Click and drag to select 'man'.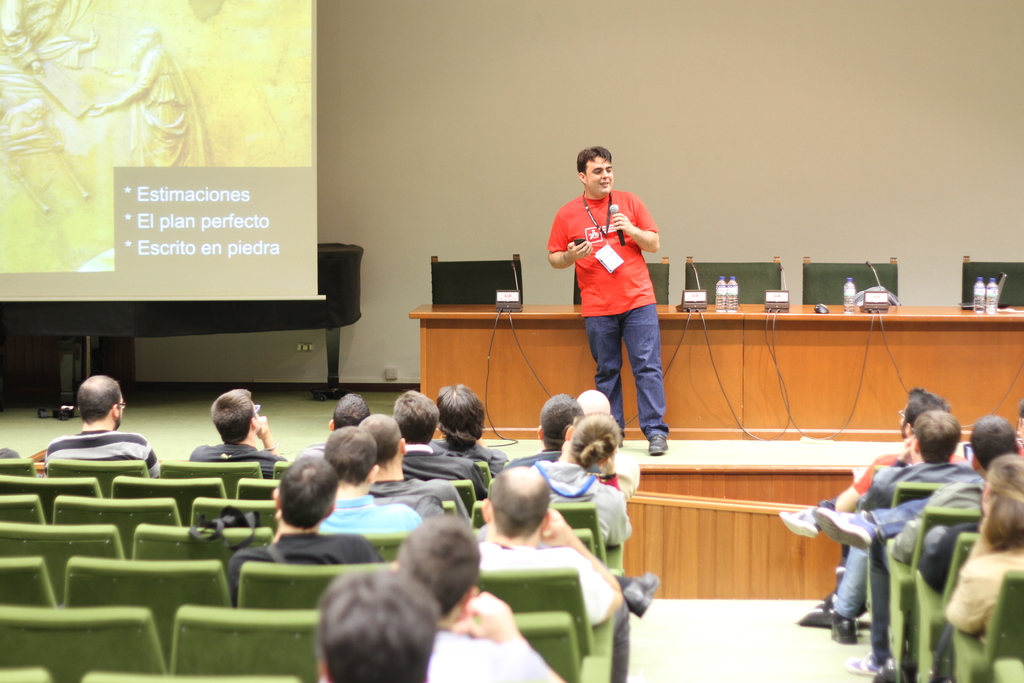
Selection: 547:142:673:456.
